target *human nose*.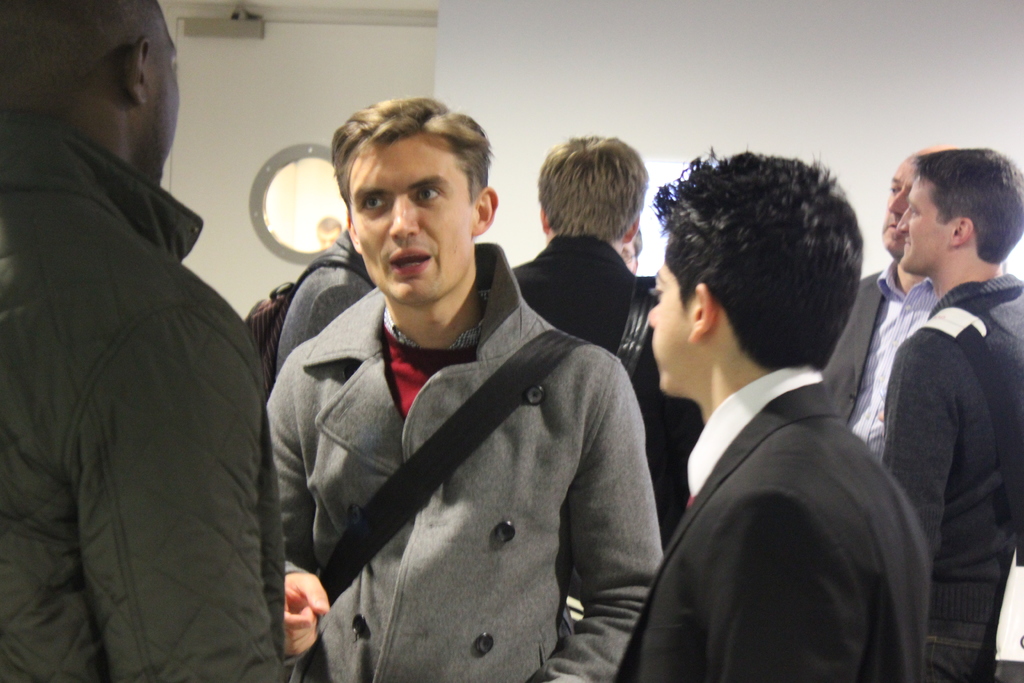
Target region: bbox=[646, 302, 660, 329].
